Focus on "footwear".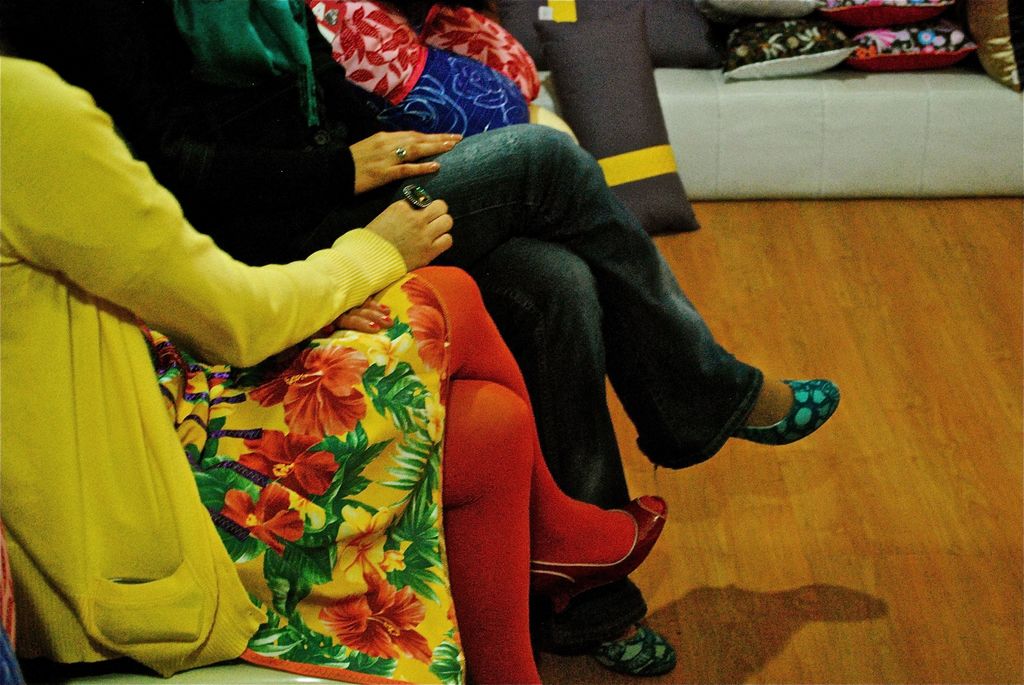
Focused at 528:497:668:613.
